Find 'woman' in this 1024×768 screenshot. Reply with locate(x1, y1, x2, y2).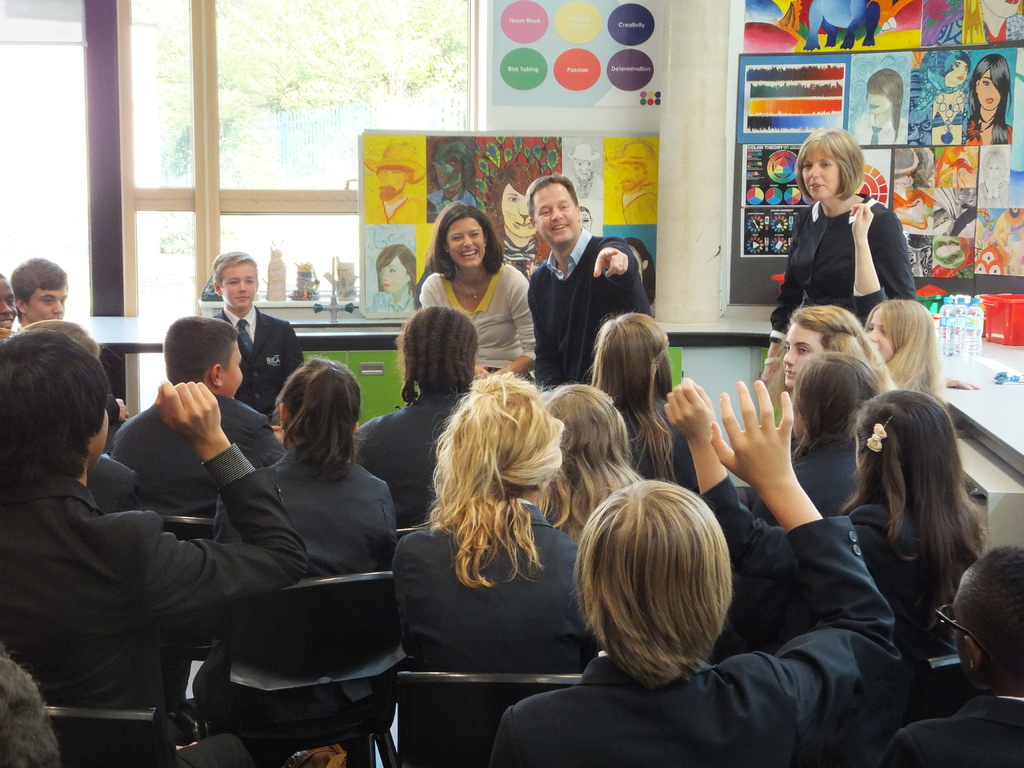
locate(758, 128, 980, 403).
